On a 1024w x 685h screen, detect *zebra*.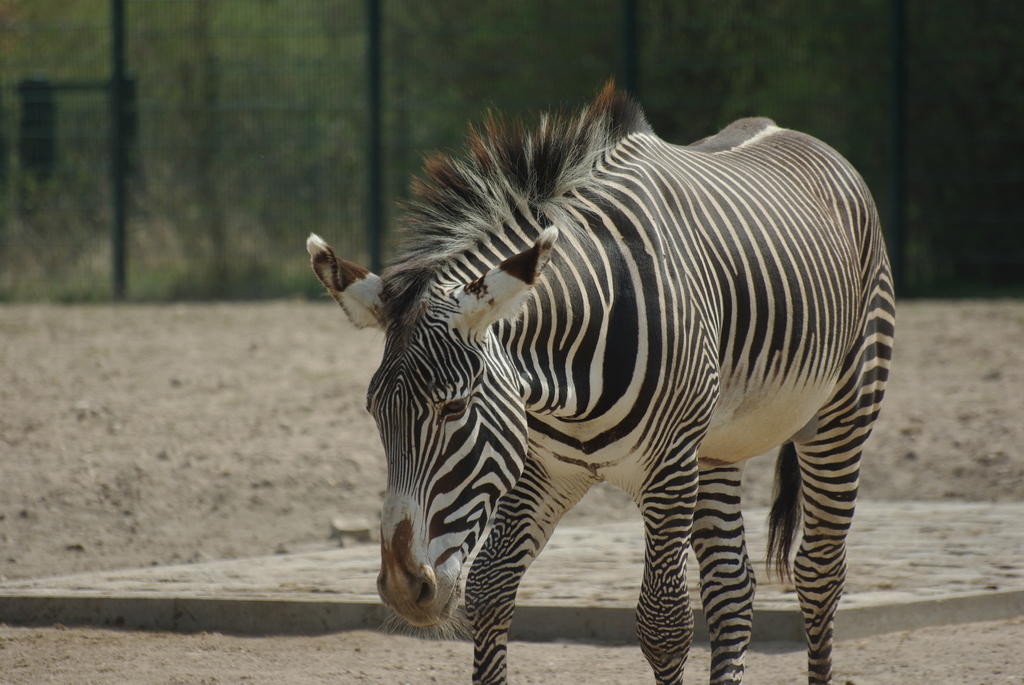
304, 69, 897, 684.
